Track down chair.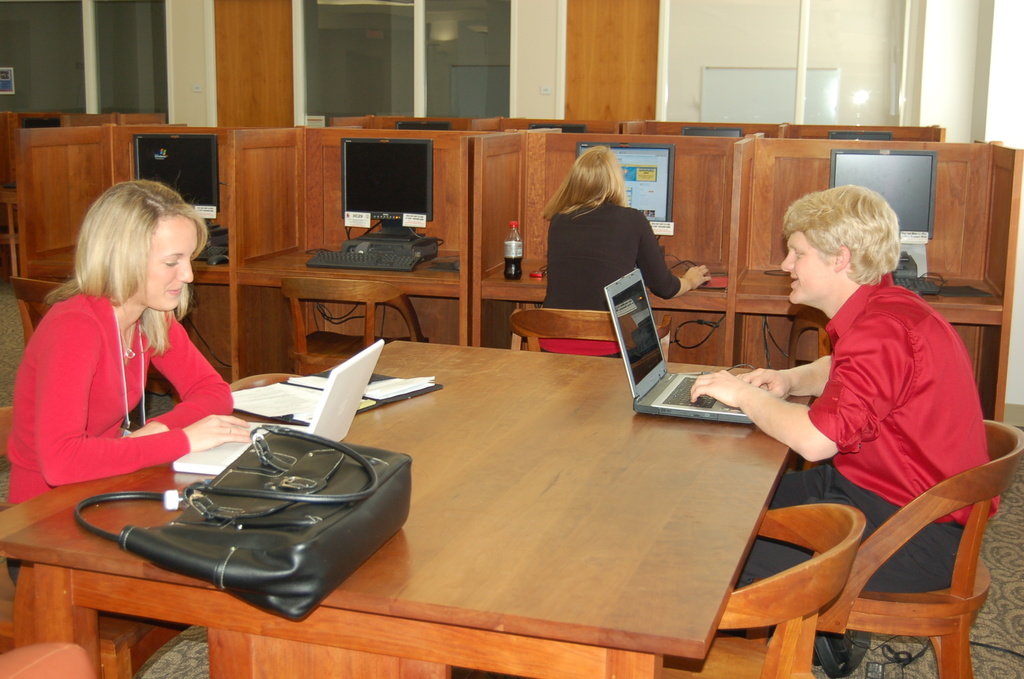
Tracked to <box>662,501,868,678</box>.
